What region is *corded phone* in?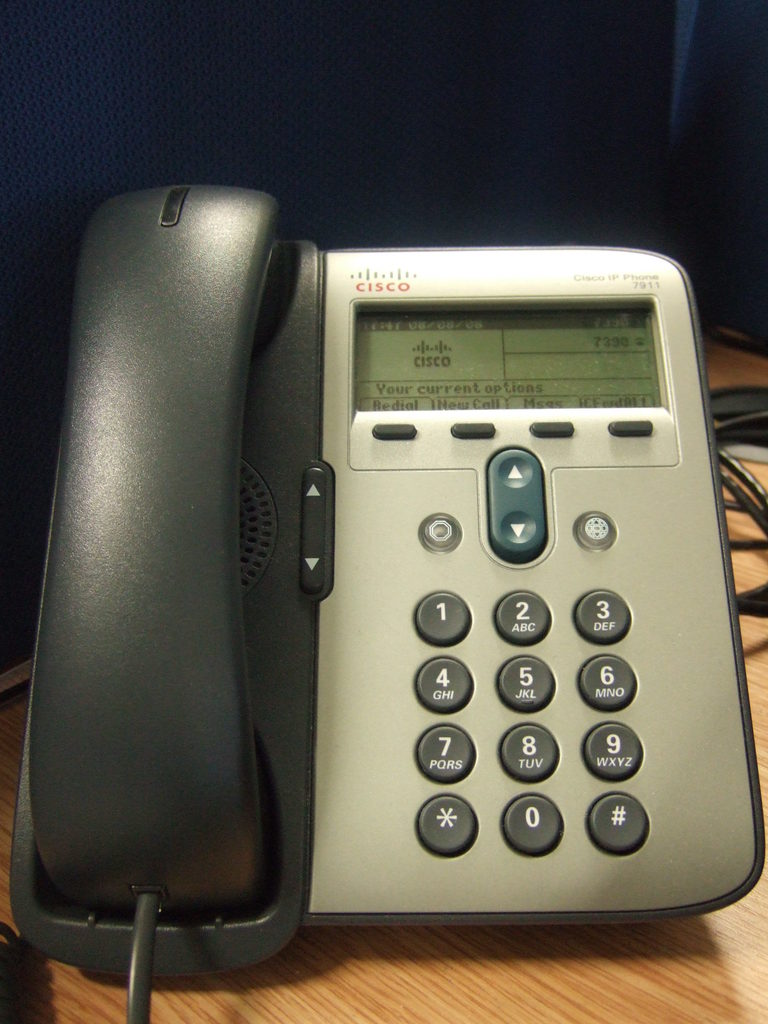
(1,182,764,1023).
